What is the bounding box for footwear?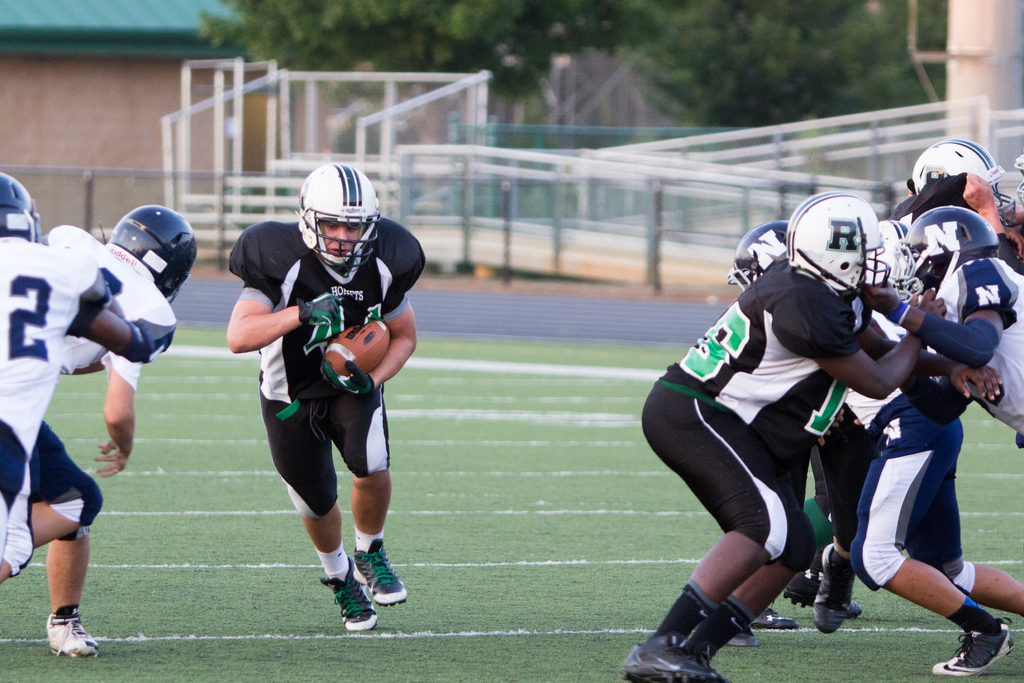
787 568 870 619.
